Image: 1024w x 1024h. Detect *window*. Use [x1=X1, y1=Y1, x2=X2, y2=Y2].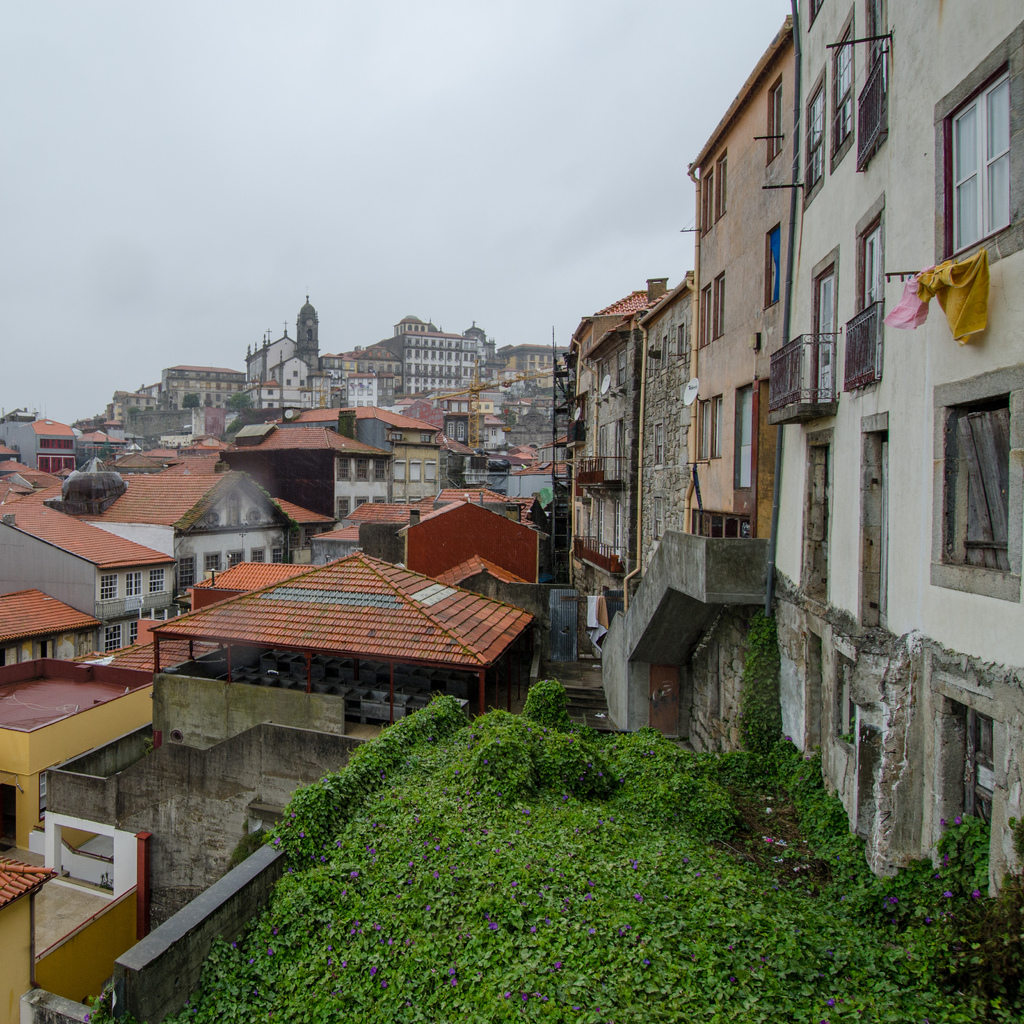
[x1=355, y1=457, x2=368, y2=480].
